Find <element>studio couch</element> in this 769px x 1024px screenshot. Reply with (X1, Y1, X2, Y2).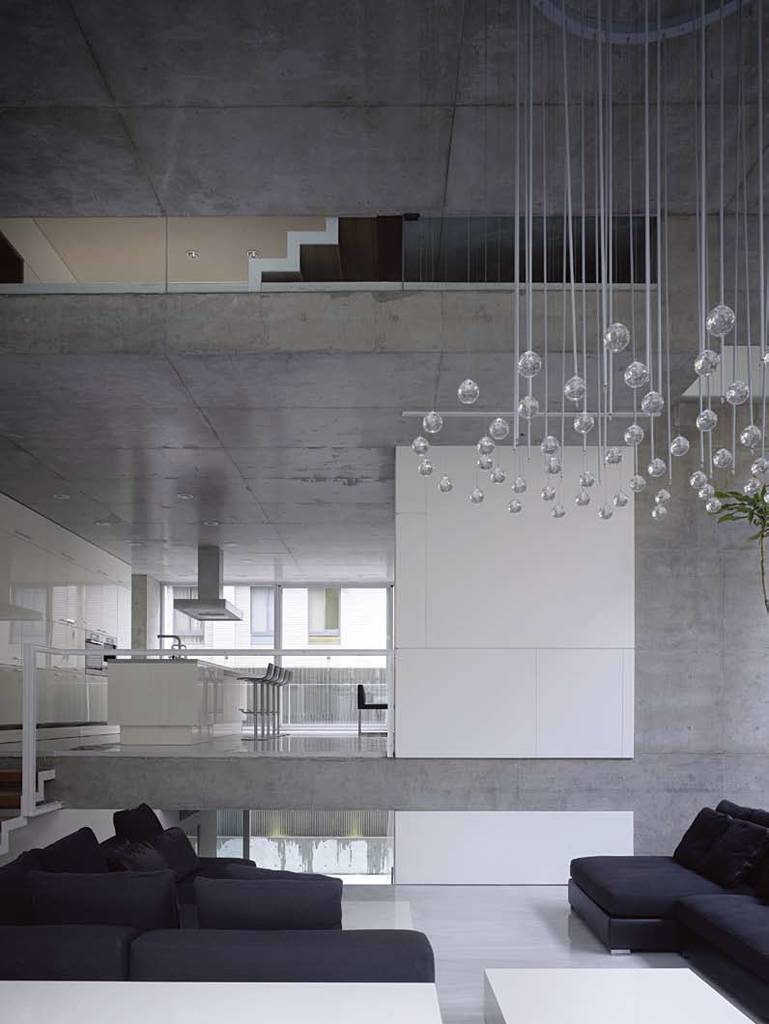
(0, 787, 436, 984).
